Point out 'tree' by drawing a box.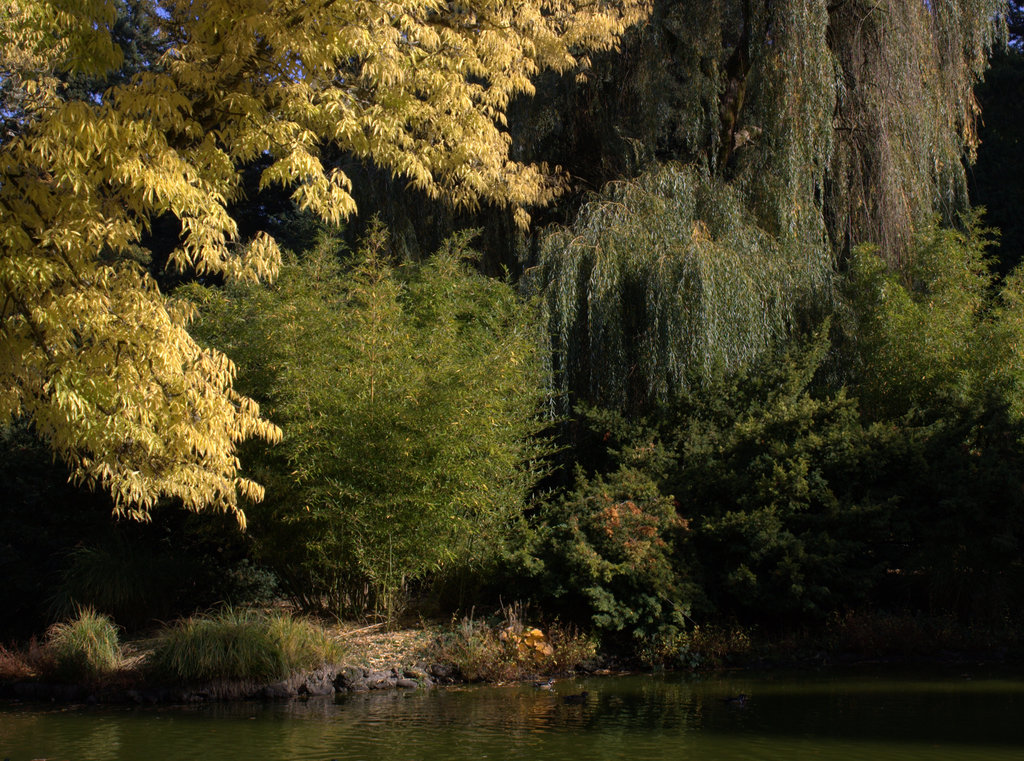
(left=0, top=0, right=657, bottom=534).
